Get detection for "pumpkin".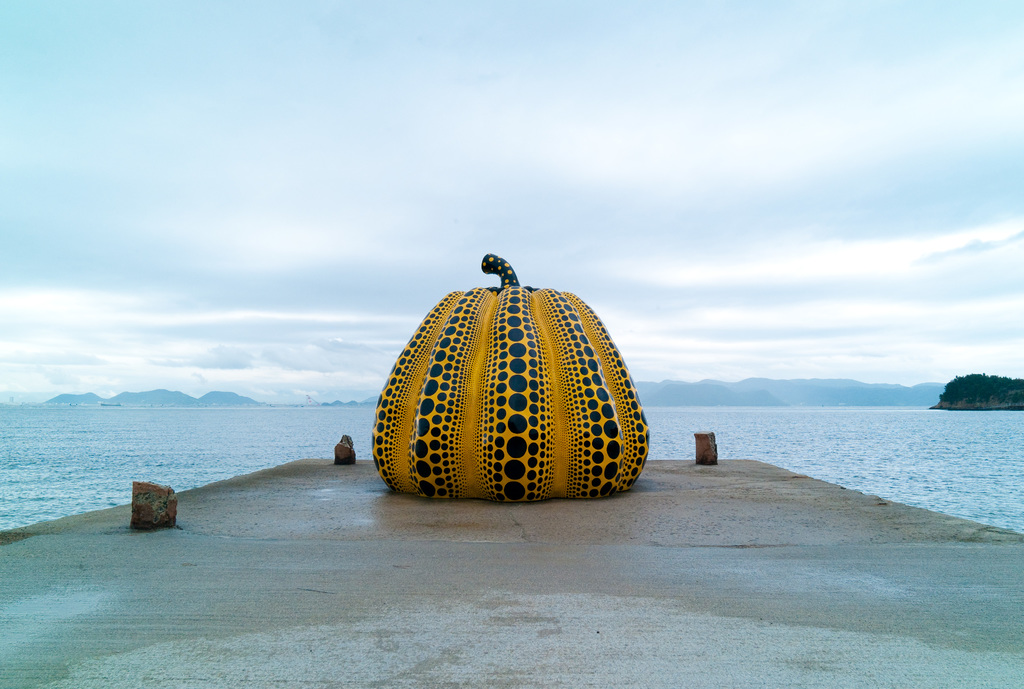
Detection: Rect(371, 252, 649, 505).
